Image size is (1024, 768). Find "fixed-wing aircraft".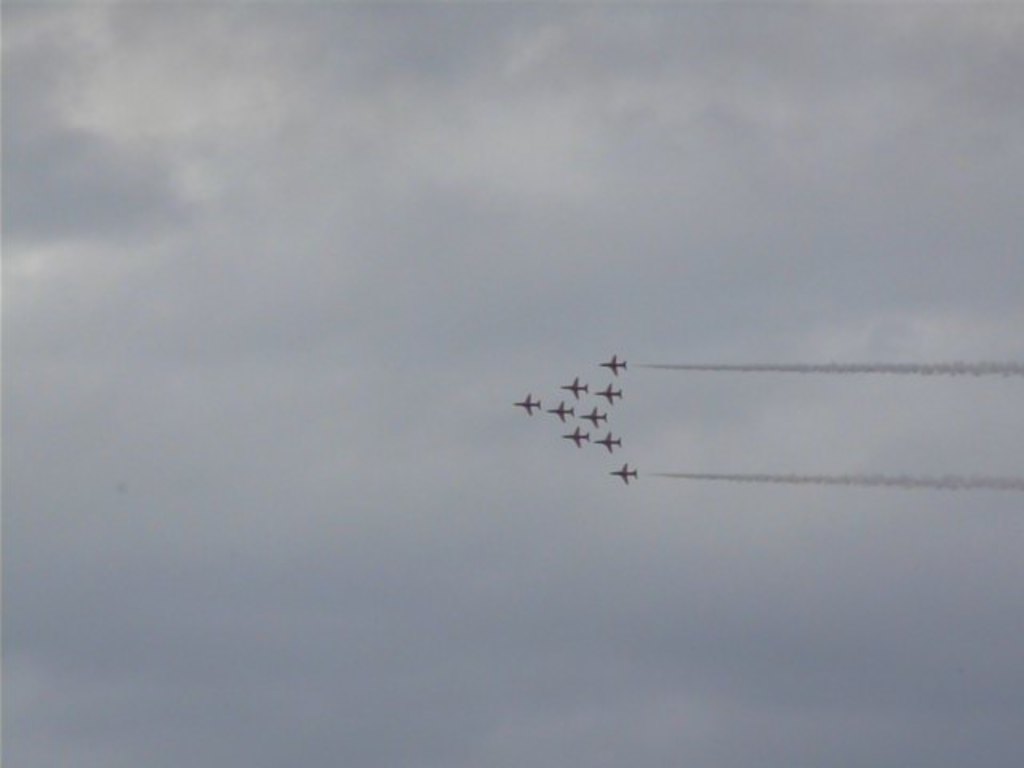
[x1=598, y1=382, x2=621, y2=403].
